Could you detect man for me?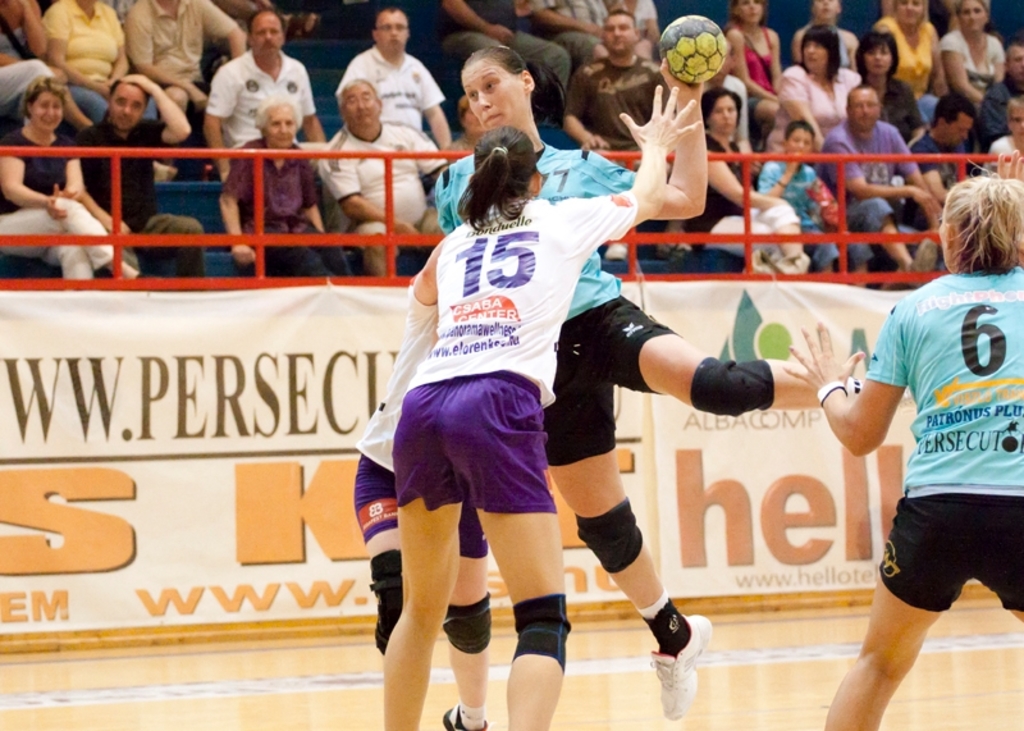
Detection result: bbox(819, 84, 940, 271).
